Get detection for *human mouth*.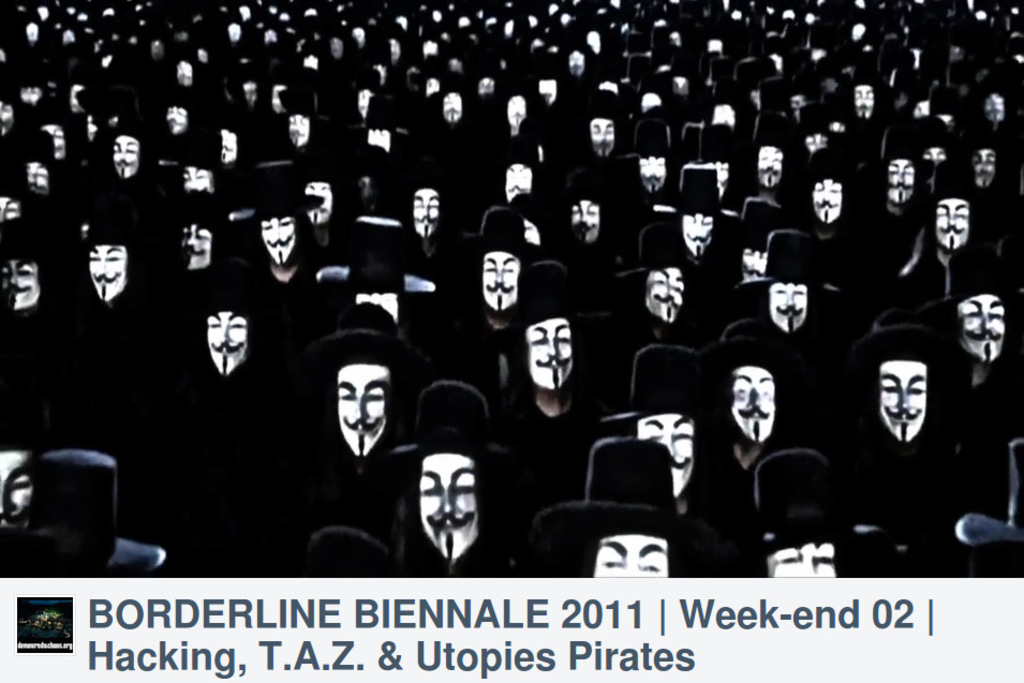
Detection: bbox=(760, 168, 777, 178).
